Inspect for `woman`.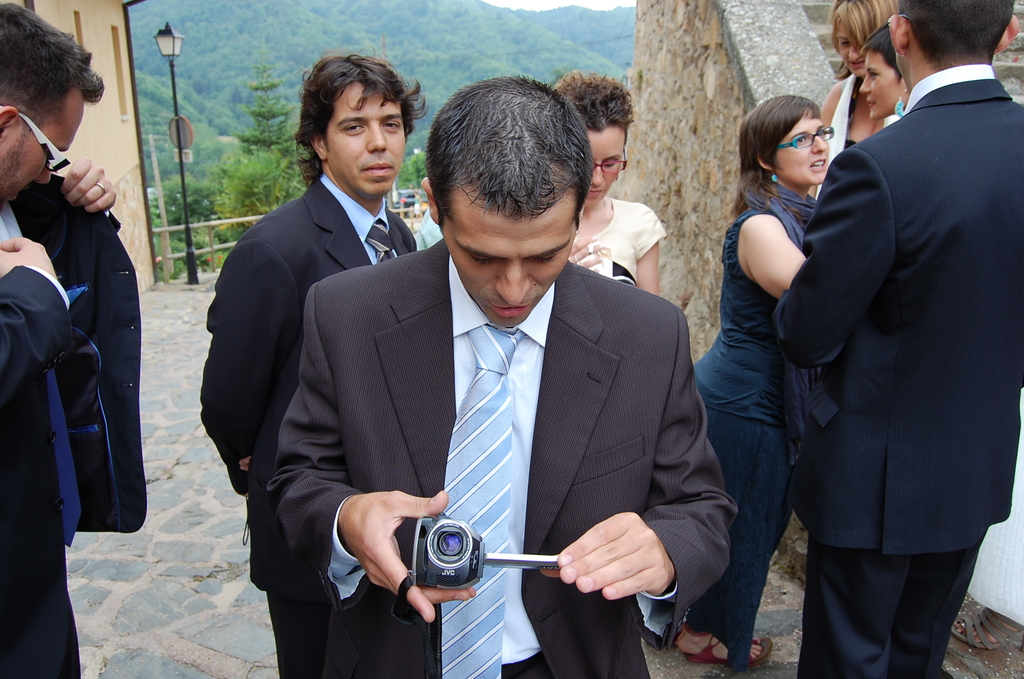
Inspection: [left=822, top=0, right=899, bottom=200].
